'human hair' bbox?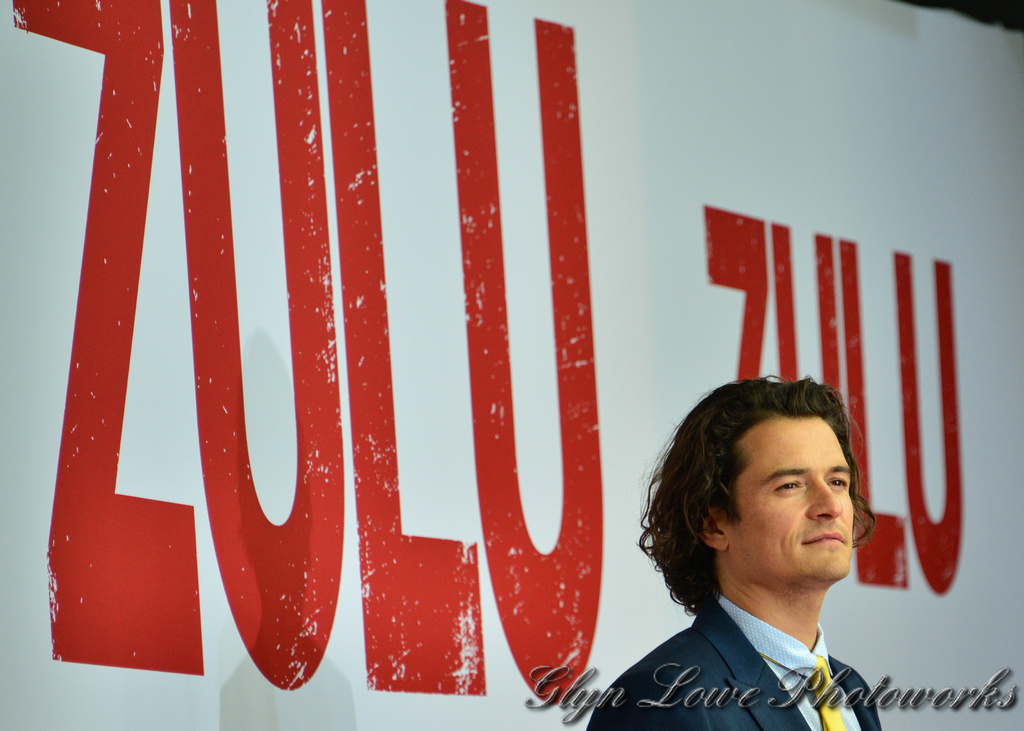
617,353,868,637
